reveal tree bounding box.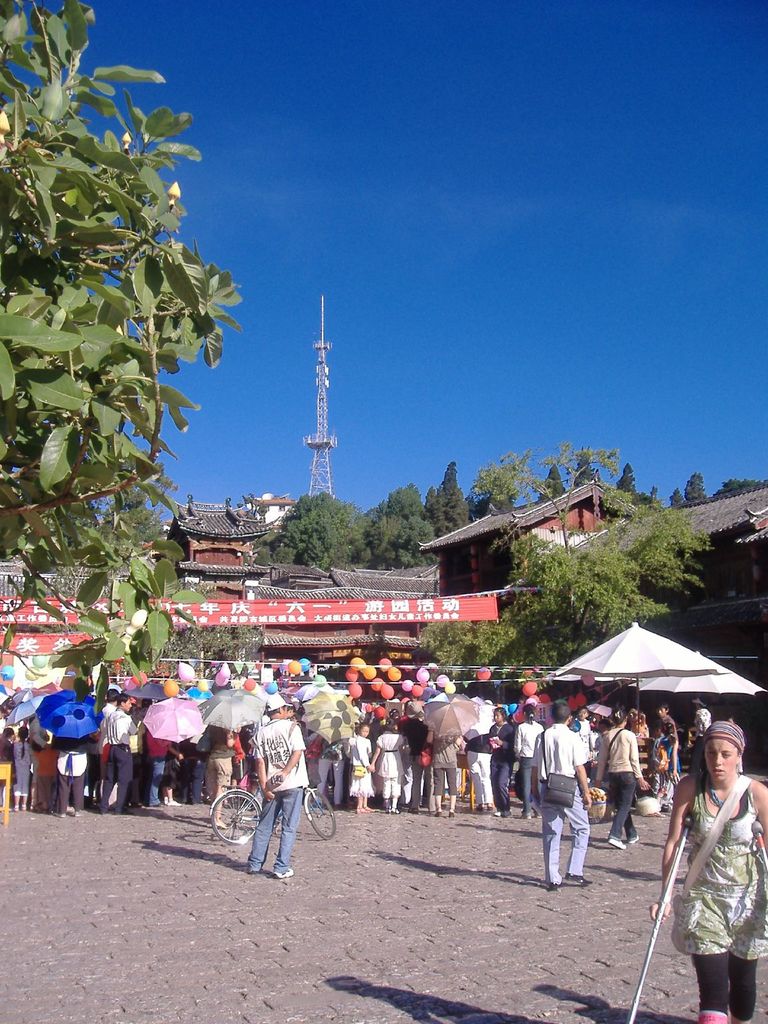
Revealed: [left=471, top=443, right=543, bottom=562].
